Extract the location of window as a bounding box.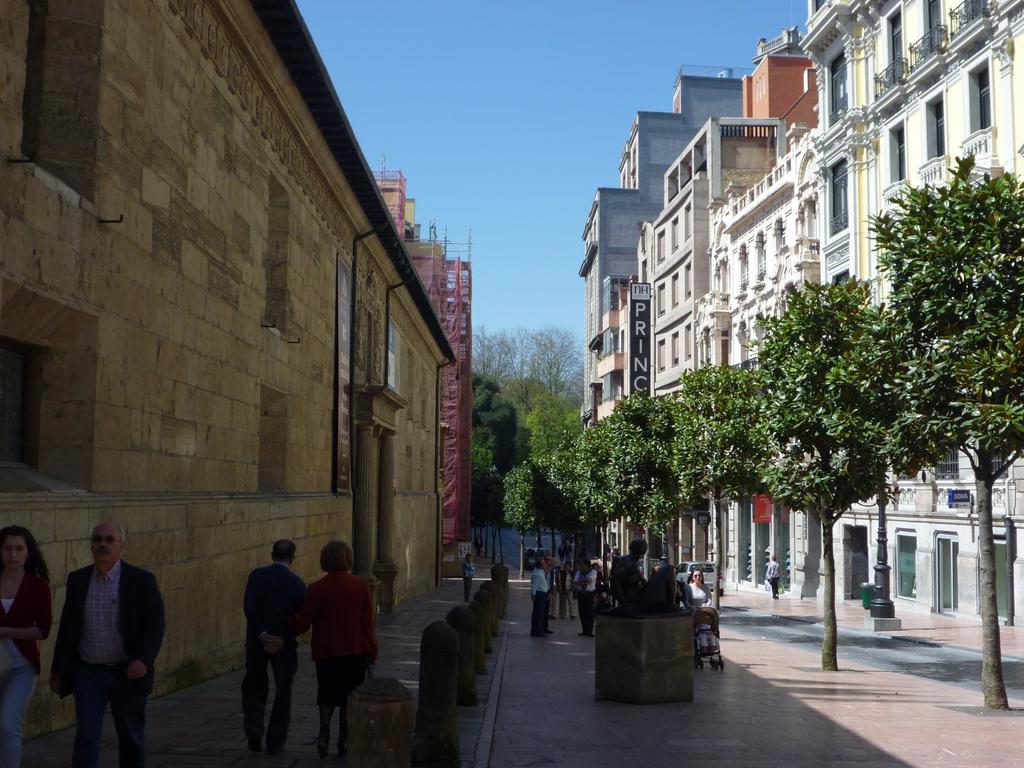
detection(656, 230, 663, 264).
